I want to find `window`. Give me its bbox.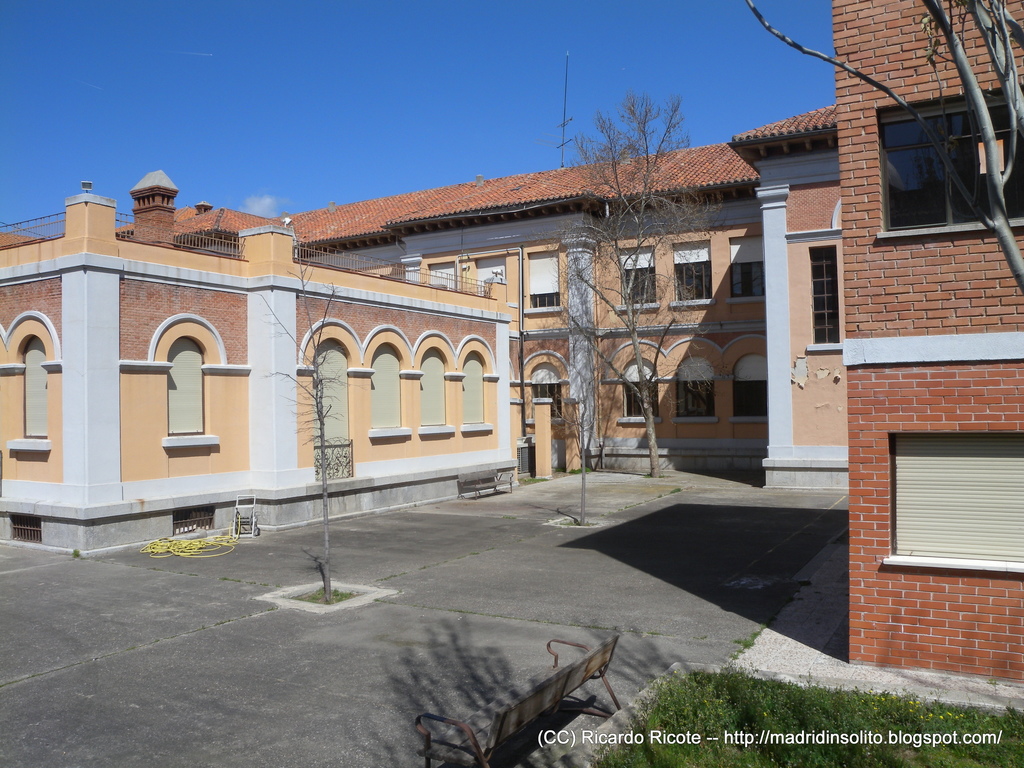
x1=682, y1=353, x2=713, y2=416.
